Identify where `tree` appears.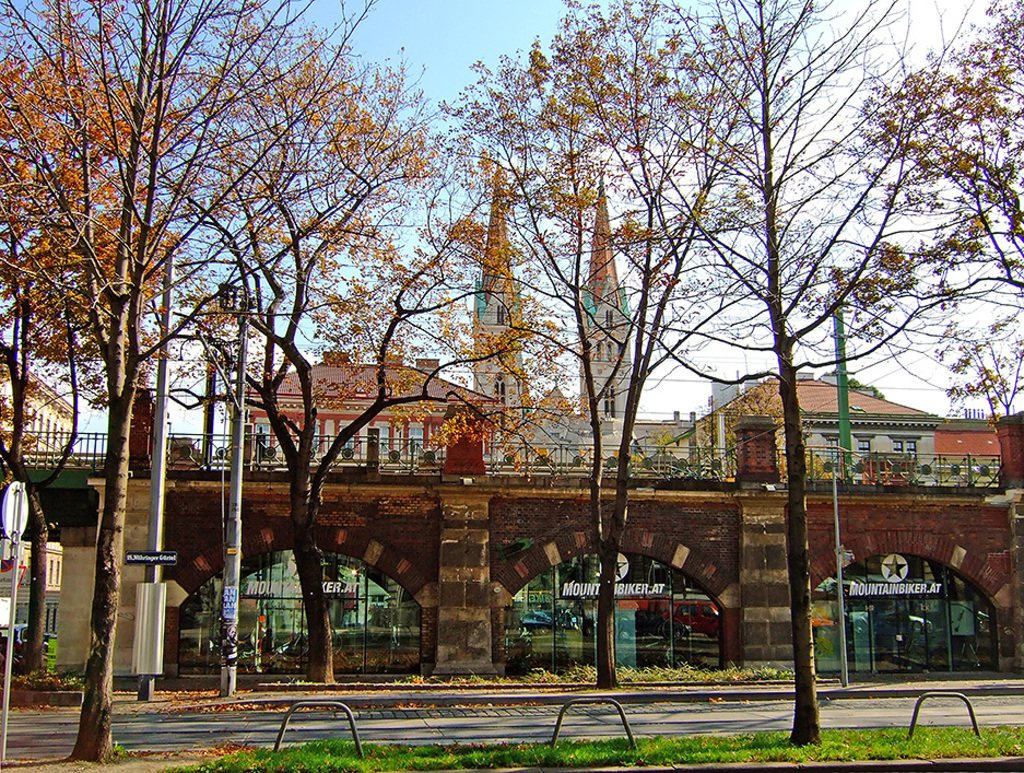
Appears at 137, 169, 573, 692.
